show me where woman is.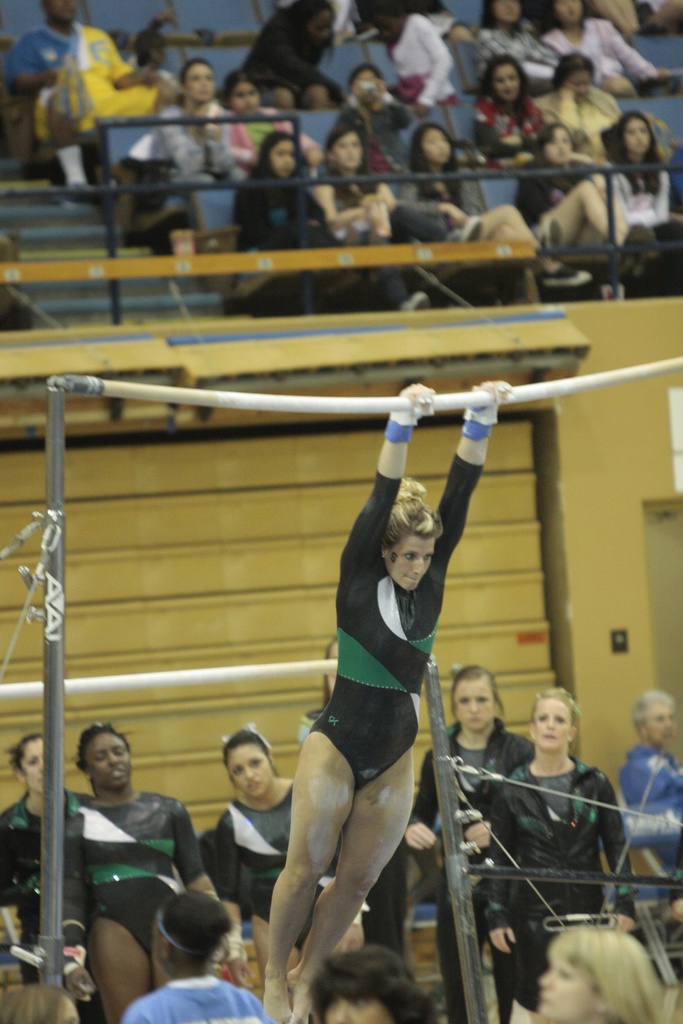
woman is at locate(0, 732, 114, 1023).
